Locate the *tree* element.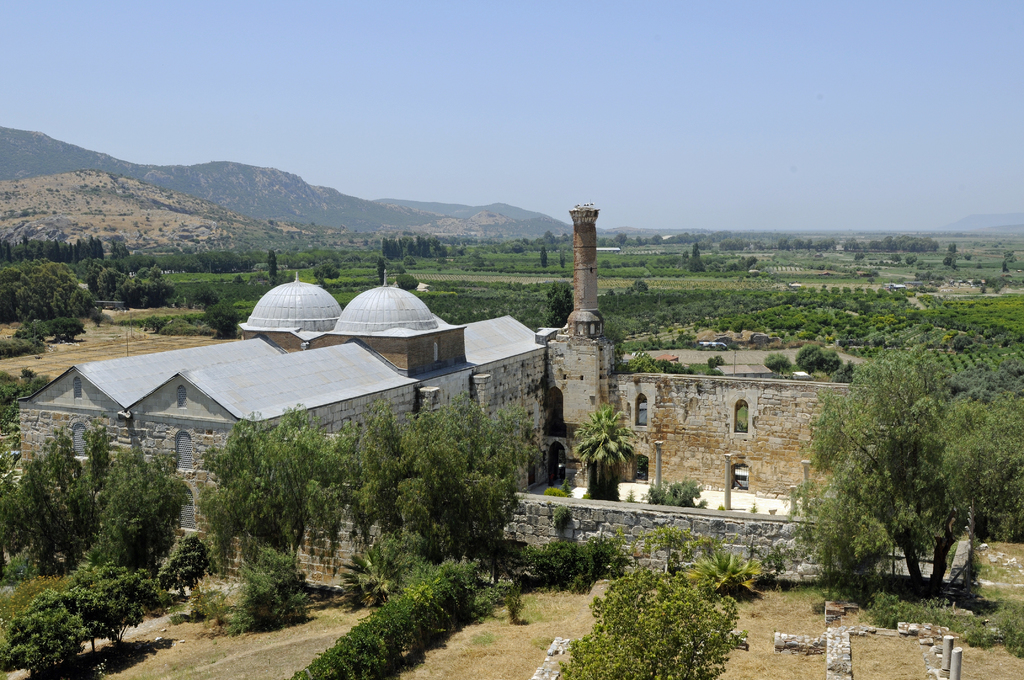
Element bbox: (118,264,172,304).
